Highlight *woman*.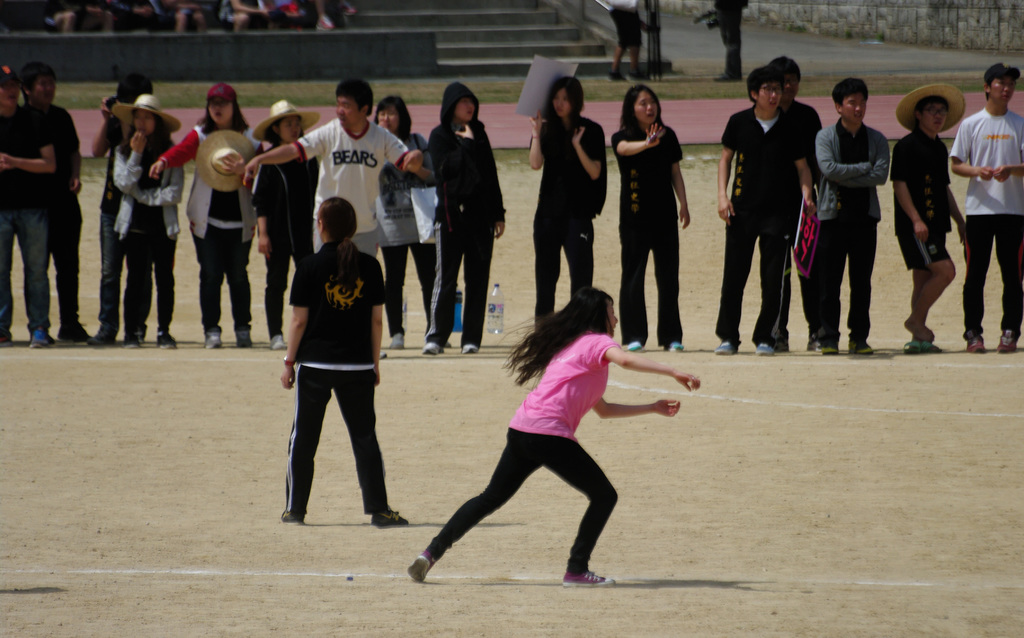
Highlighted region: detection(422, 79, 507, 361).
